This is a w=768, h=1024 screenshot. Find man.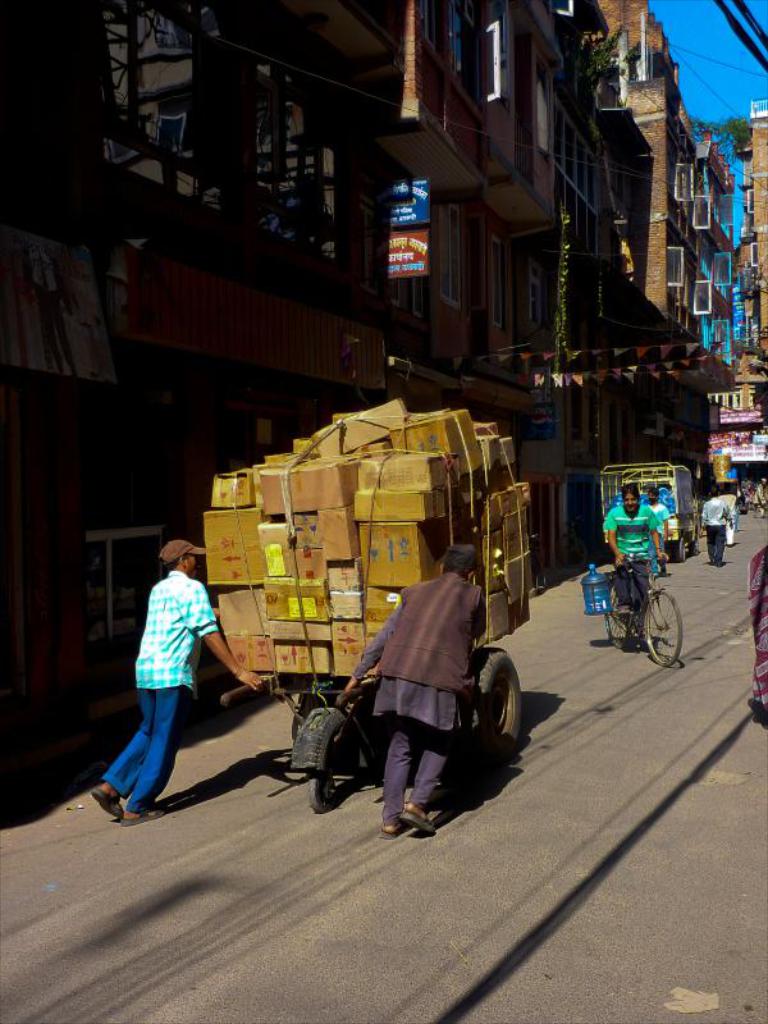
Bounding box: pyautogui.locateOnScreen(645, 485, 668, 580).
